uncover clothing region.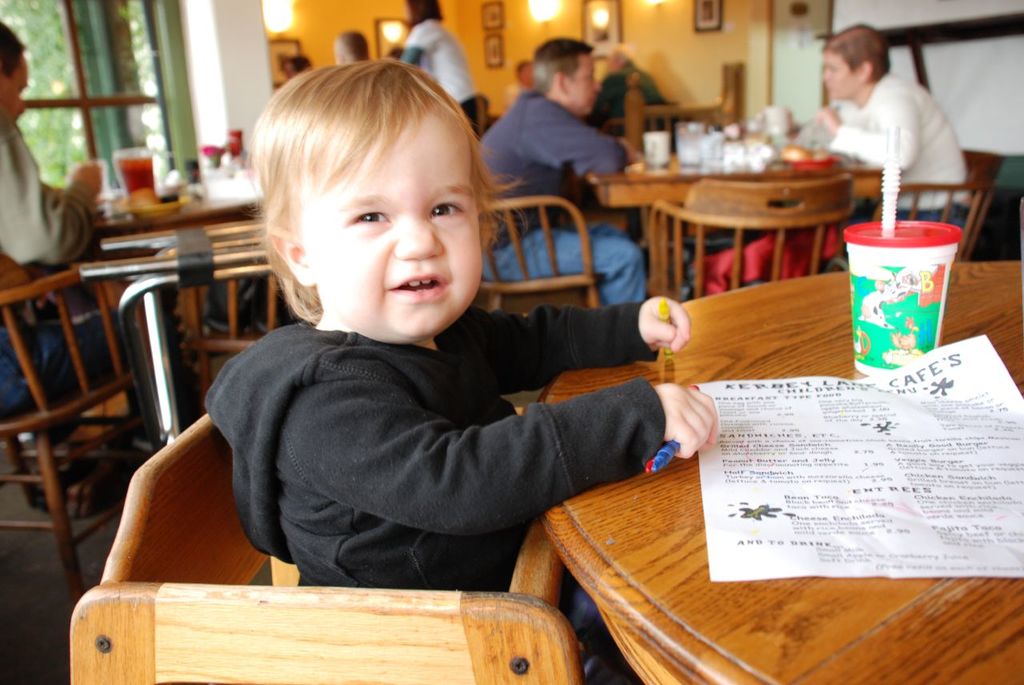
Uncovered: left=831, top=67, right=982, bottom=230.
